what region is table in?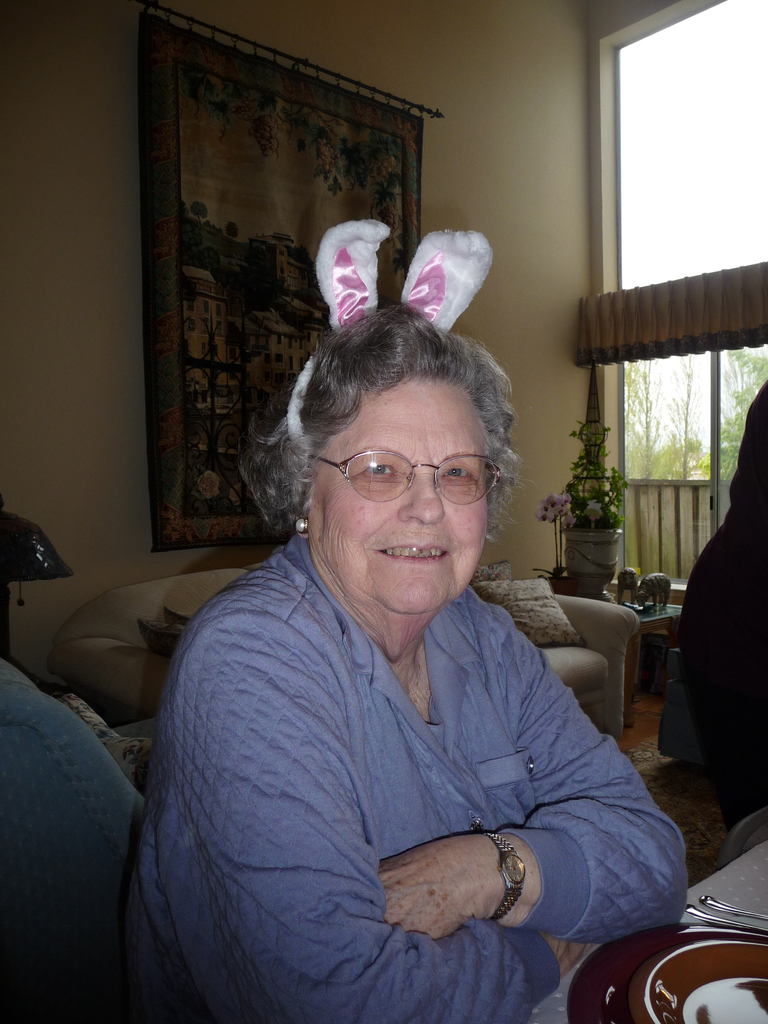
<region>596, 595, 684, 695</region>.
